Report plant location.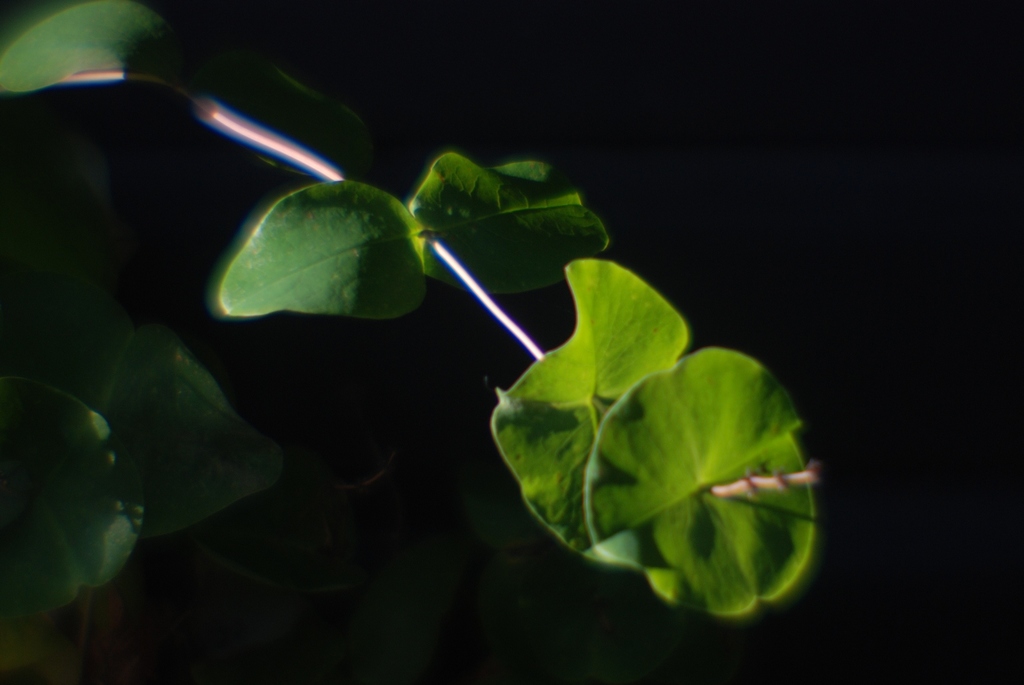
Report: bbox(442, 242, 835, 634).
